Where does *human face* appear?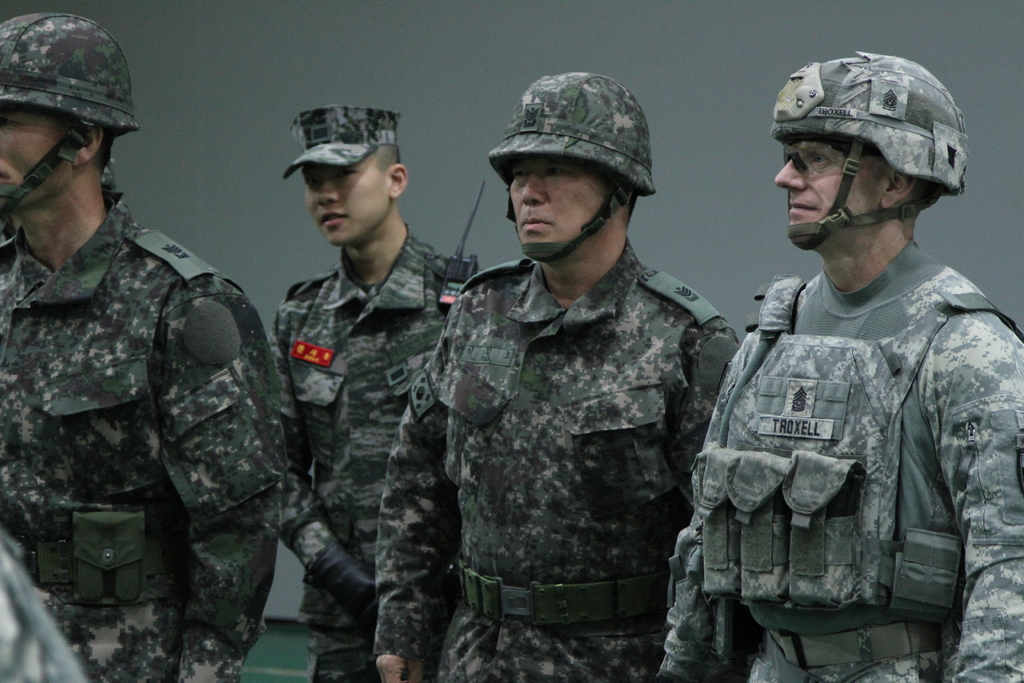
Appears at bbox=[771, 140, 881, 243].
